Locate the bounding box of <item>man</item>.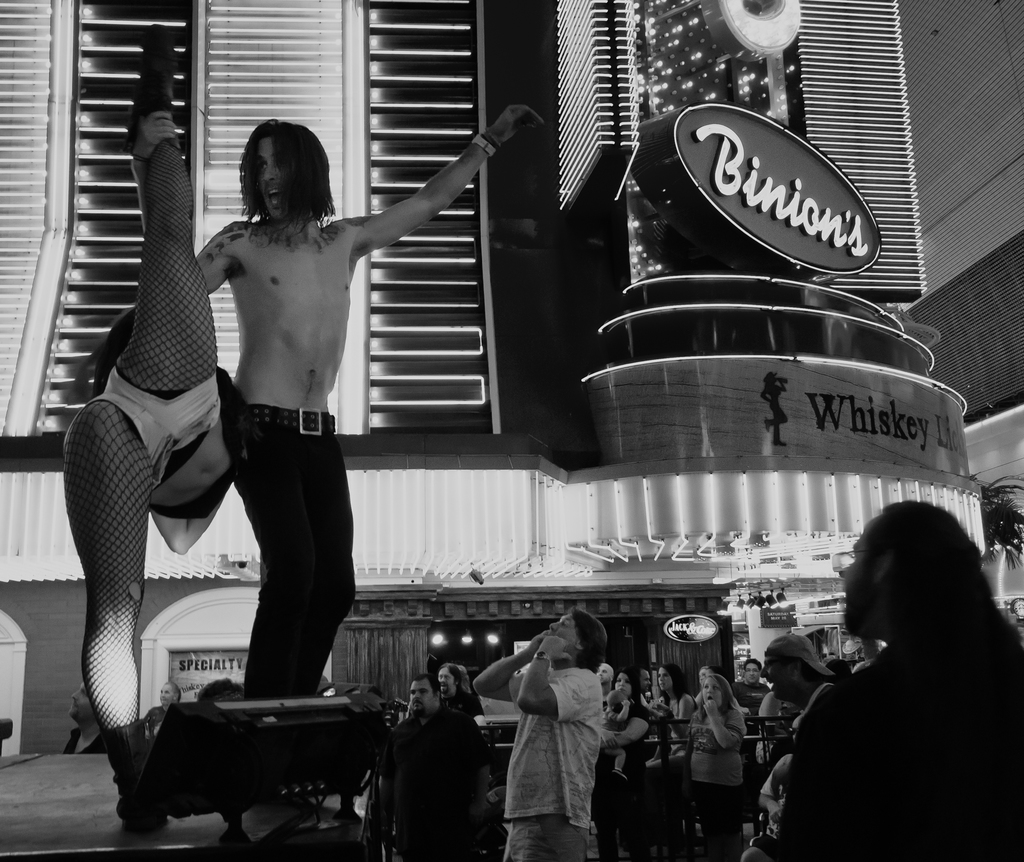
Bounding box: left=76, top=101, right=545, bottom=703.
